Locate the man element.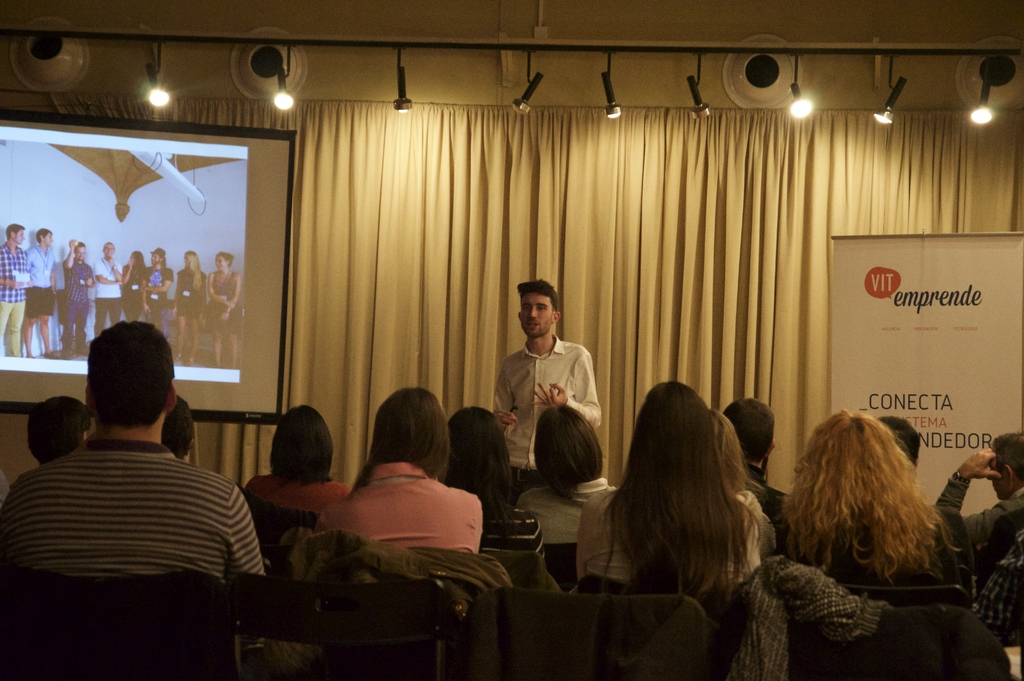
Element bbox: locate(64, 238, 93, 355).
